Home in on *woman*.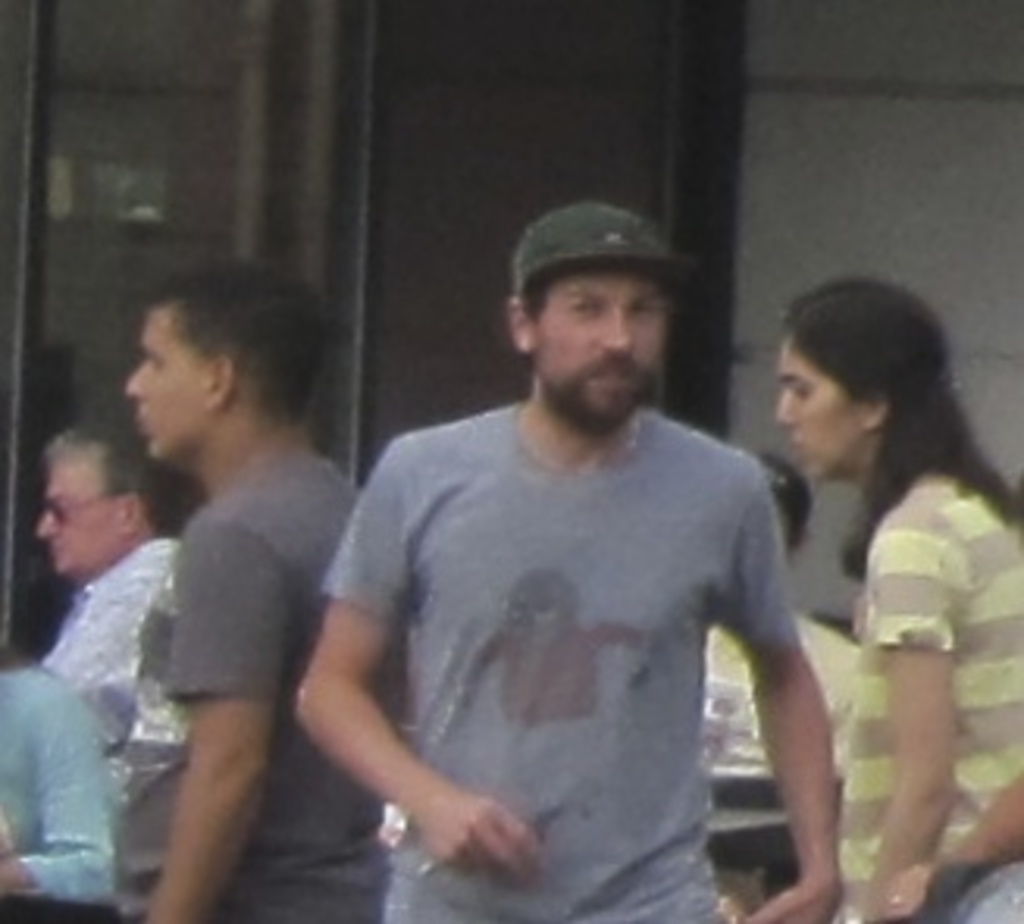
Homed in at {"x1": 742, "y1": 266, "x2": 1015, "y2": 915}.
